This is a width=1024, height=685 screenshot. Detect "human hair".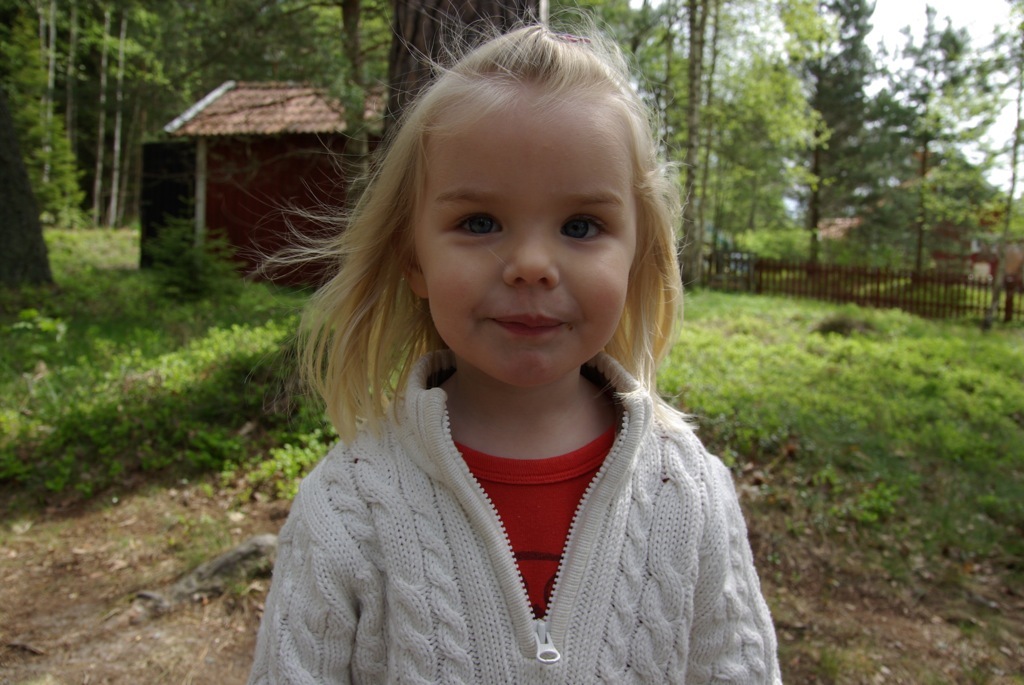
(left=368, top=15, right=681, bottom=452).
